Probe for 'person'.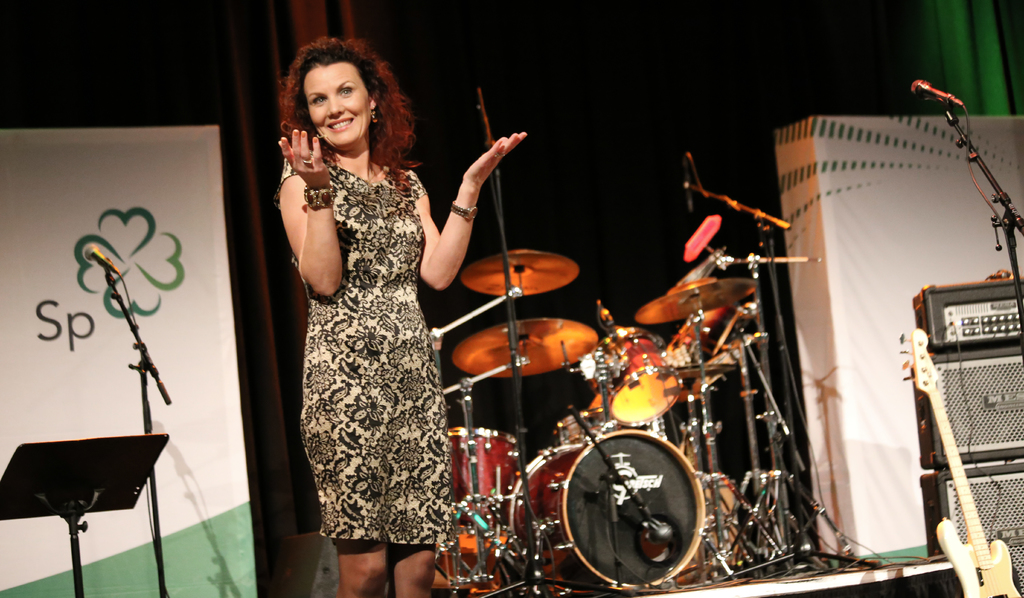
Probe result: detection(311, 37, 586, 581).
